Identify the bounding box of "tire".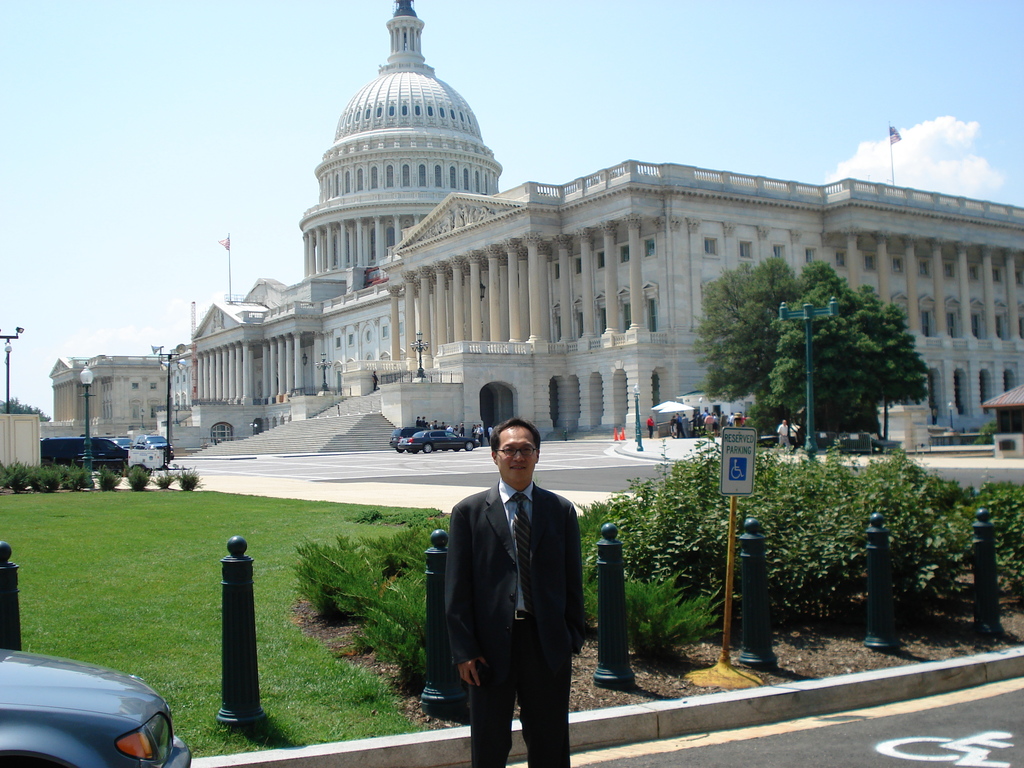
465/444/474/452.
